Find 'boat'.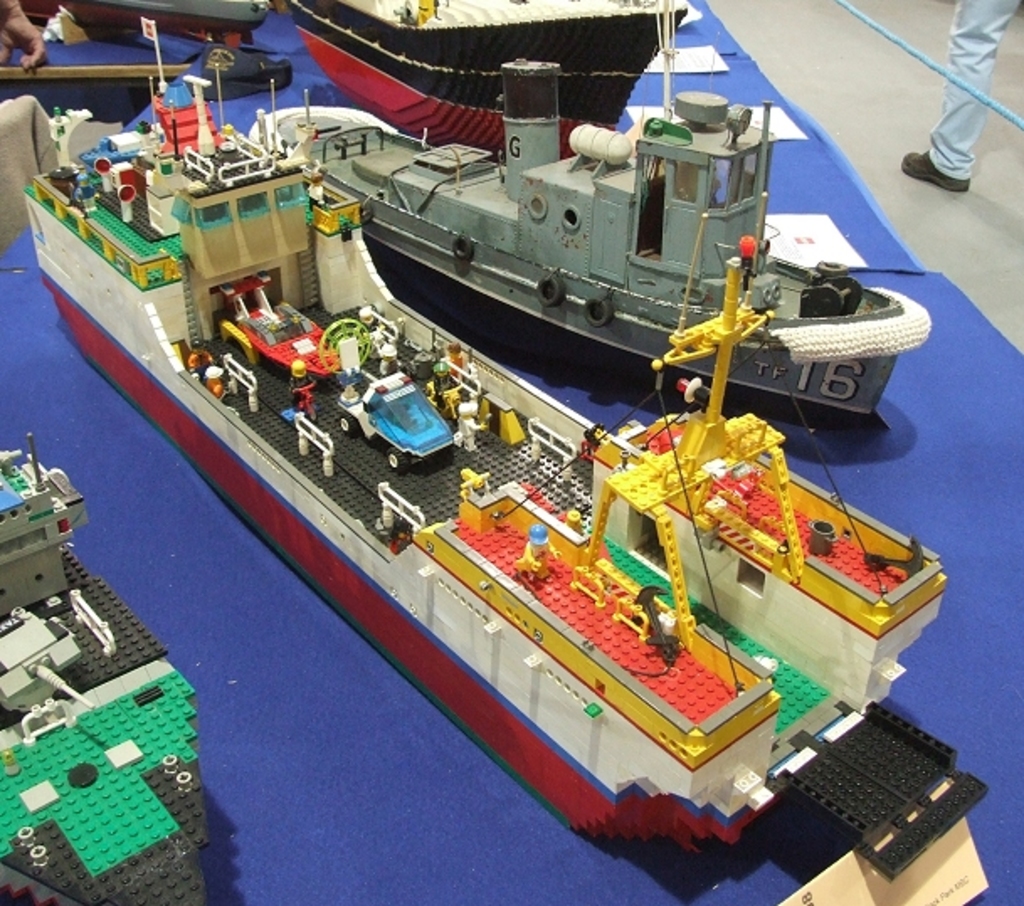
<region>313, 212, 942, 444</region>.
